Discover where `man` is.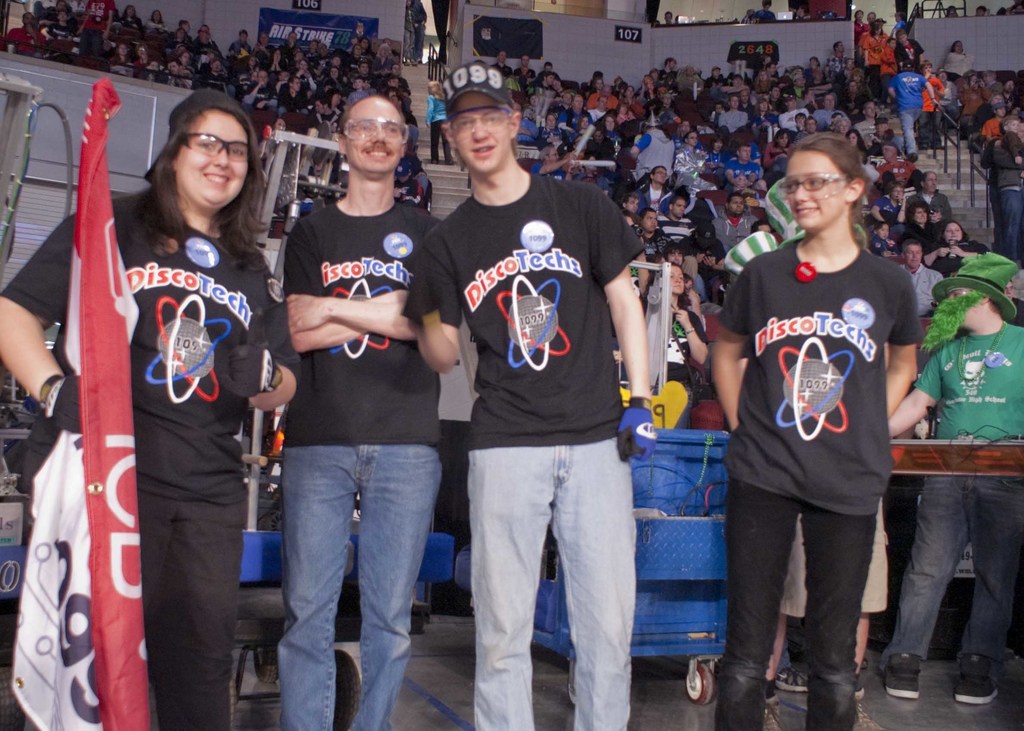
Discovered at select_region(887, 241, 1023, 705).
